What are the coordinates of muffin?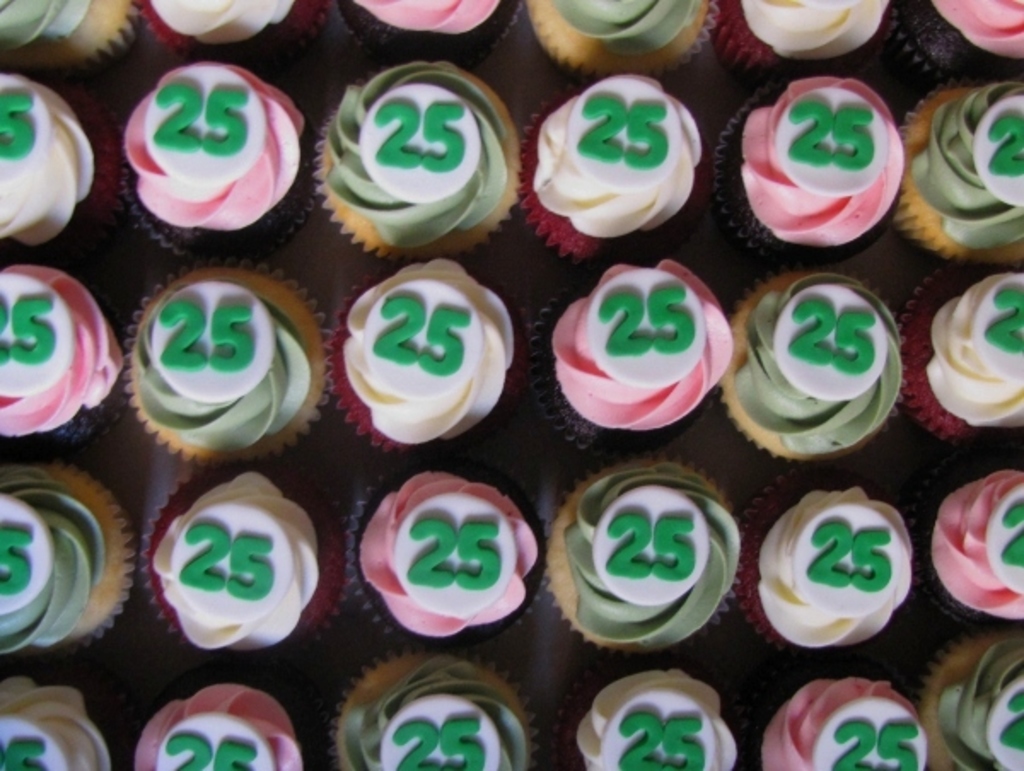
724, 457, 925, 658.
